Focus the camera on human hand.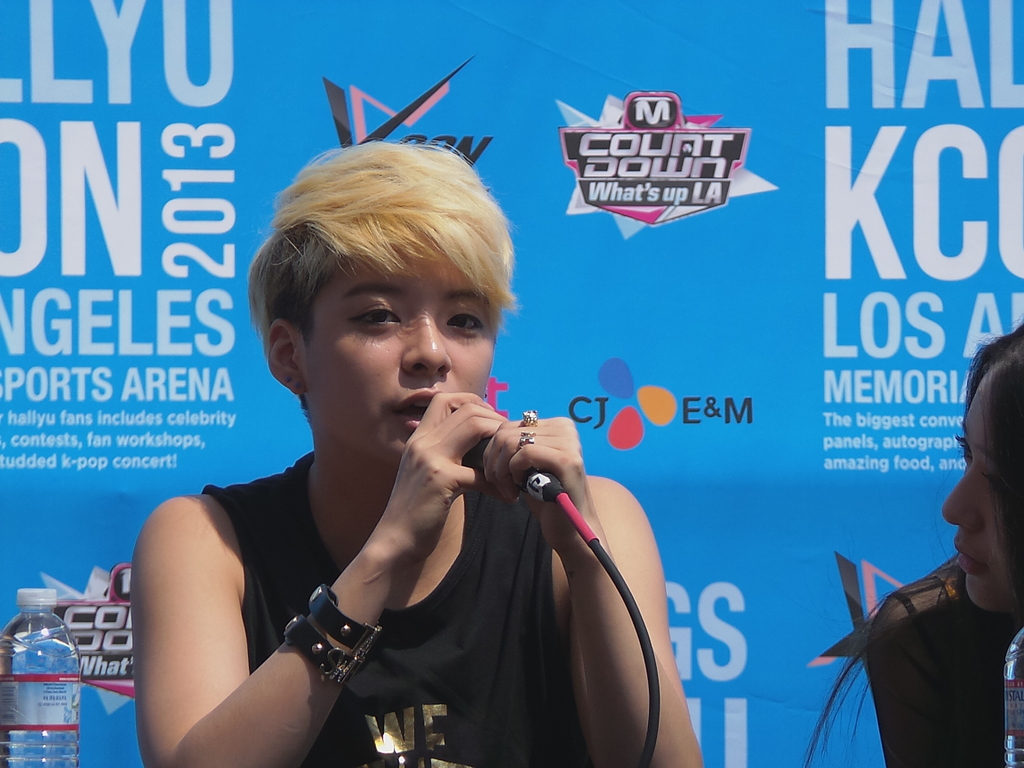
Focus region: region(342, 396, 499, 633).
